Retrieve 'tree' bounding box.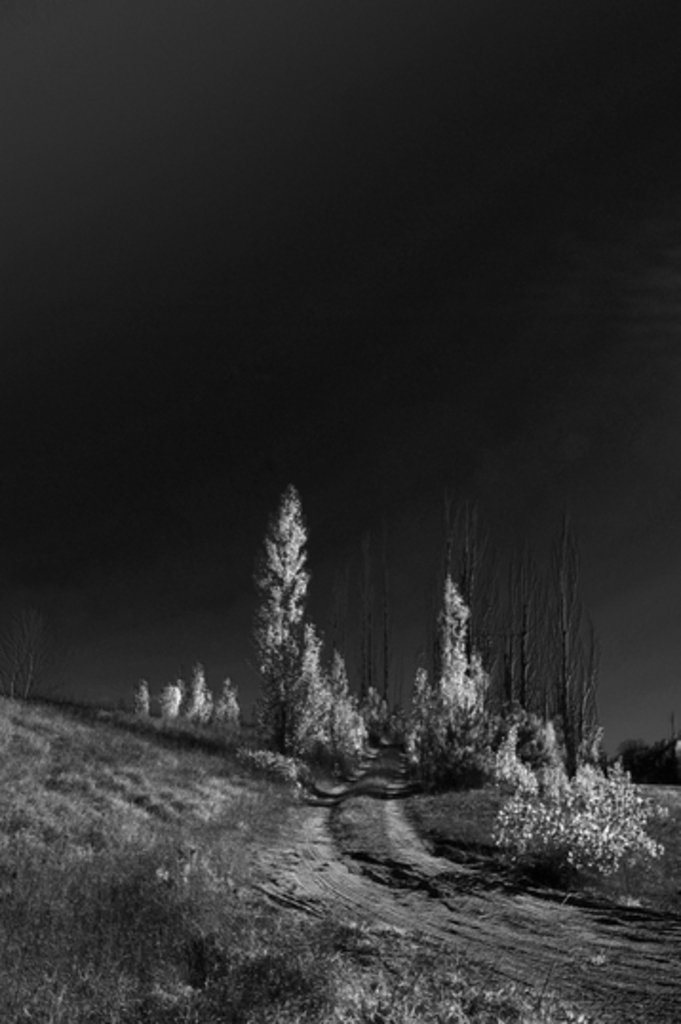
Bounding box: box(230, 466, 360, 788).
